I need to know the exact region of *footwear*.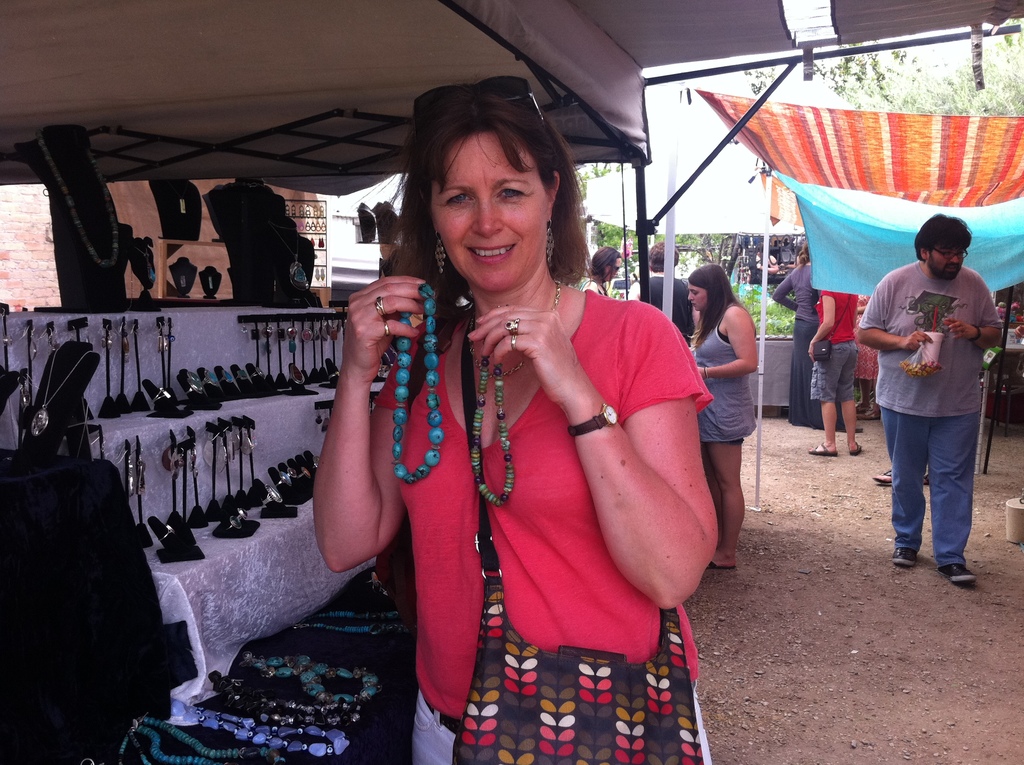
Region: bbox=(851, 445, 863, 456).
